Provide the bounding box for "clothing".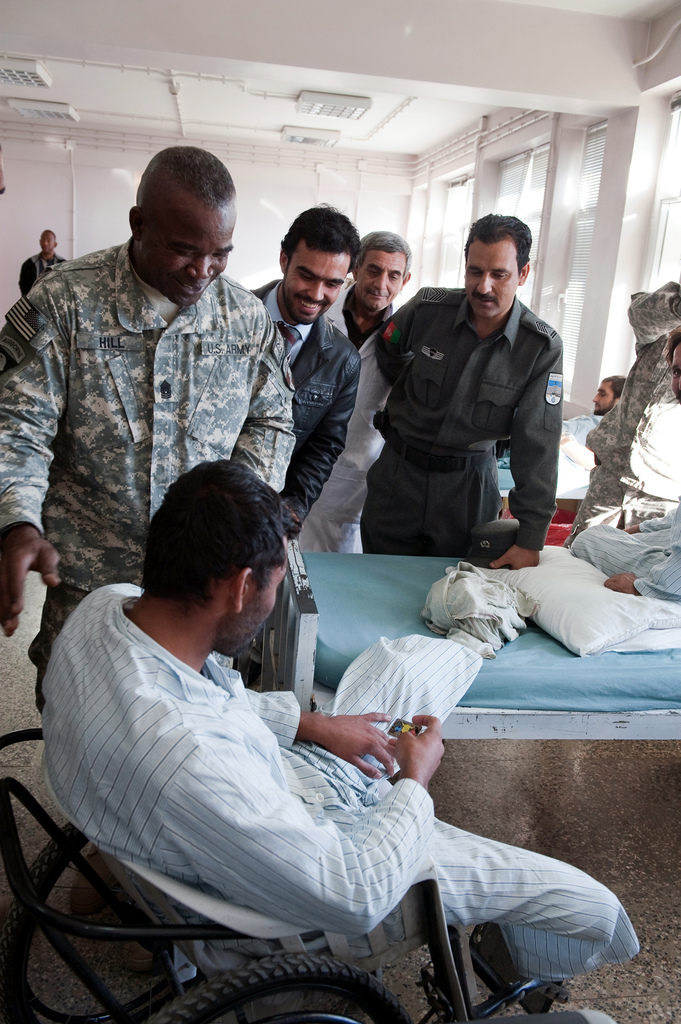
[x1=574, y1=497, x2=680, y2=595].
